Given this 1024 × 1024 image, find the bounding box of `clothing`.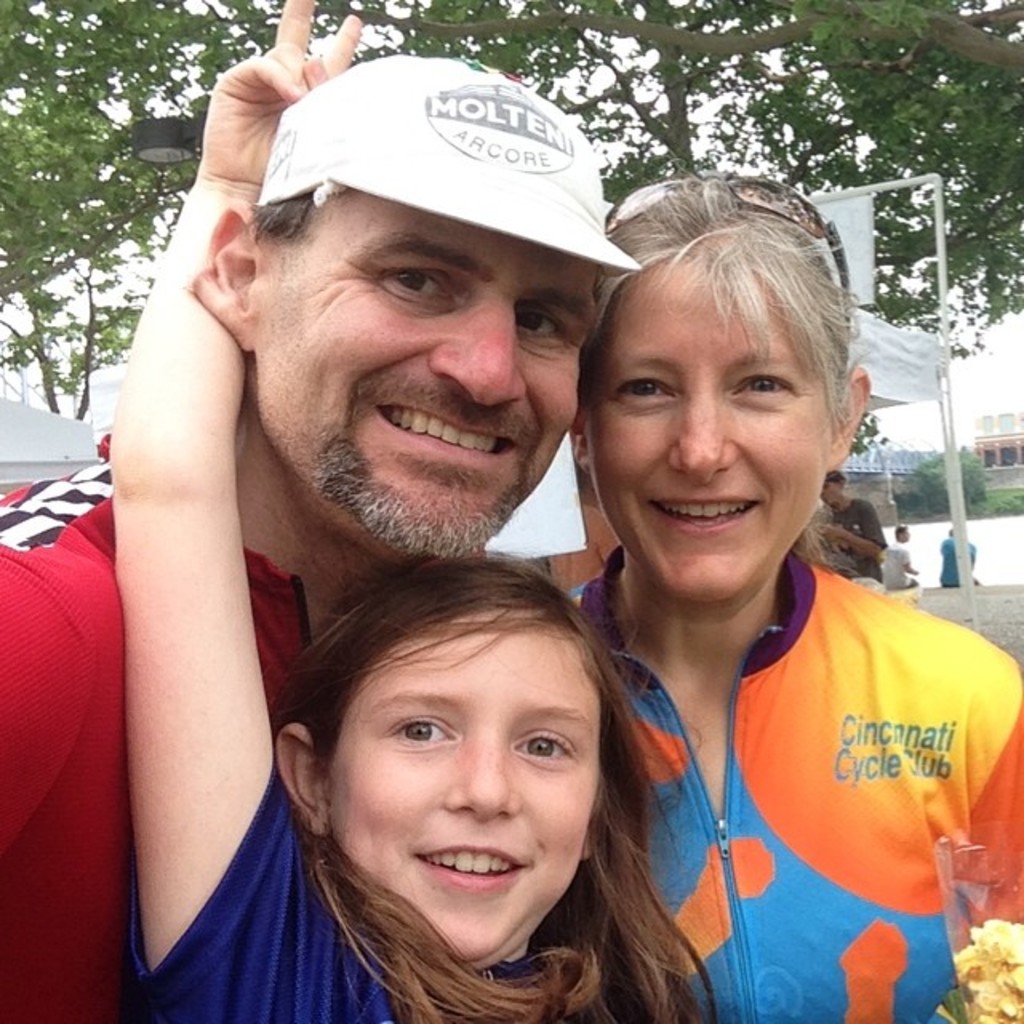
left=622, top=563, right=990, bottom=982.
